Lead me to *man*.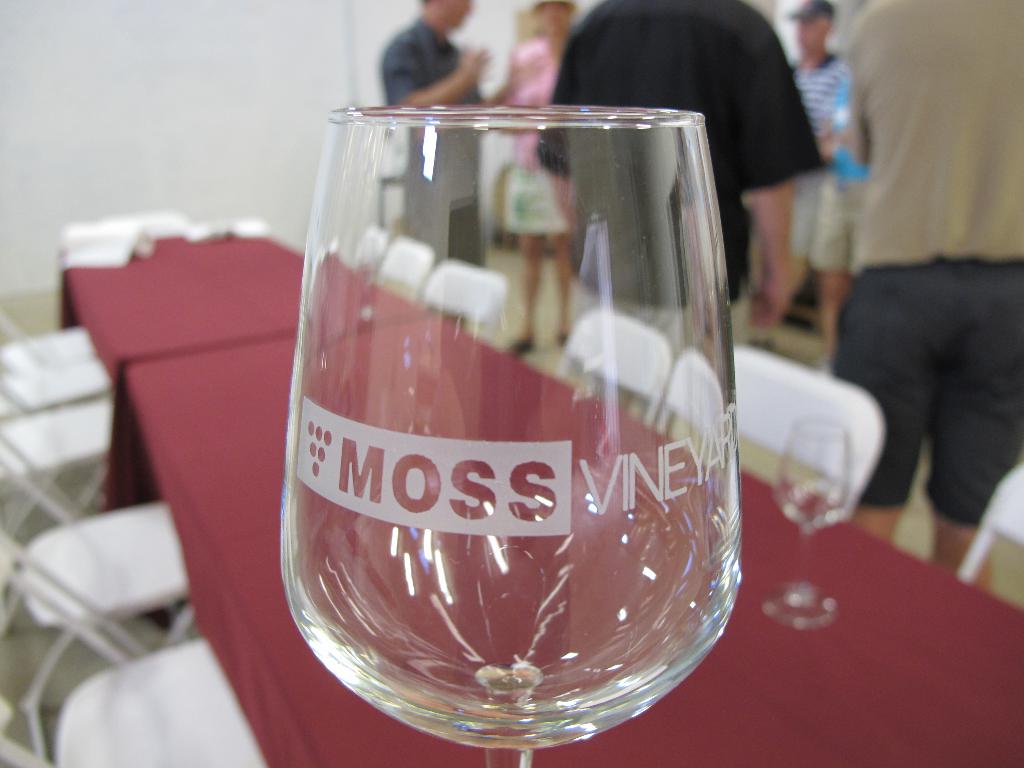
Lead to region(362, 0, 497, 383).
